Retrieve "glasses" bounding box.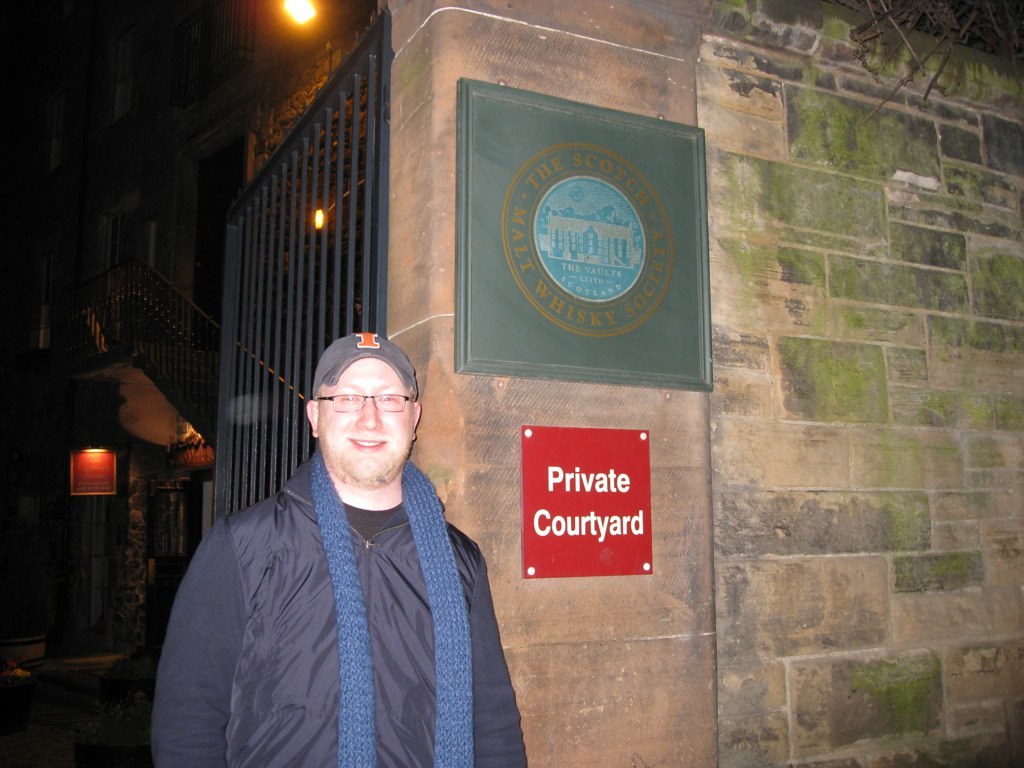
Bounding box: <box>314,392,415,417</box>.
